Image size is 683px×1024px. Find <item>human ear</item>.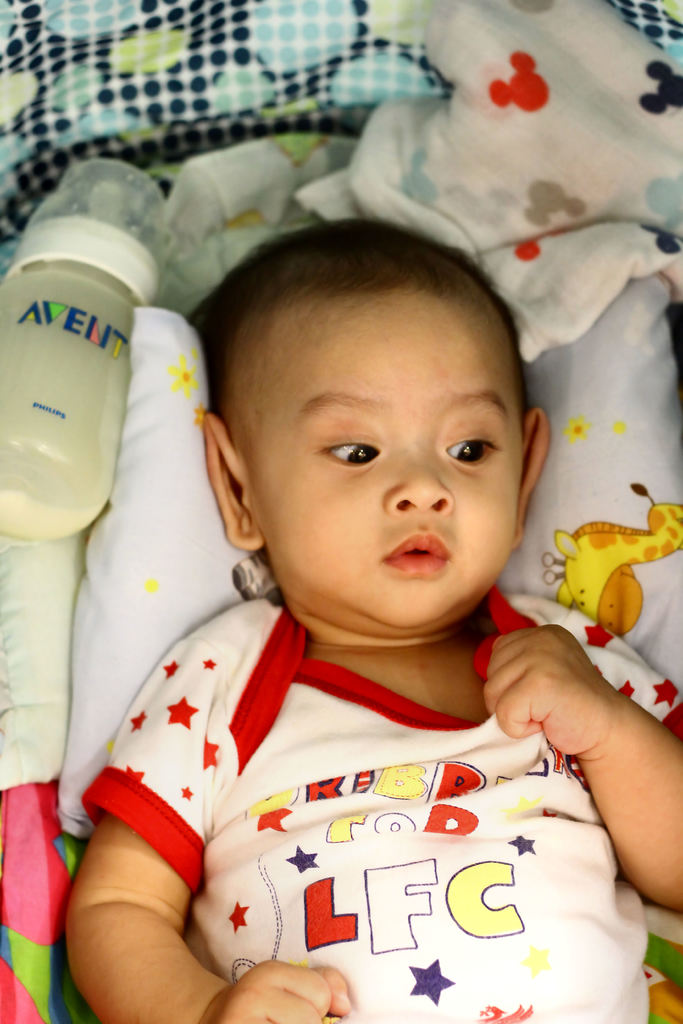
bbox(520, 406, 551, 550).
